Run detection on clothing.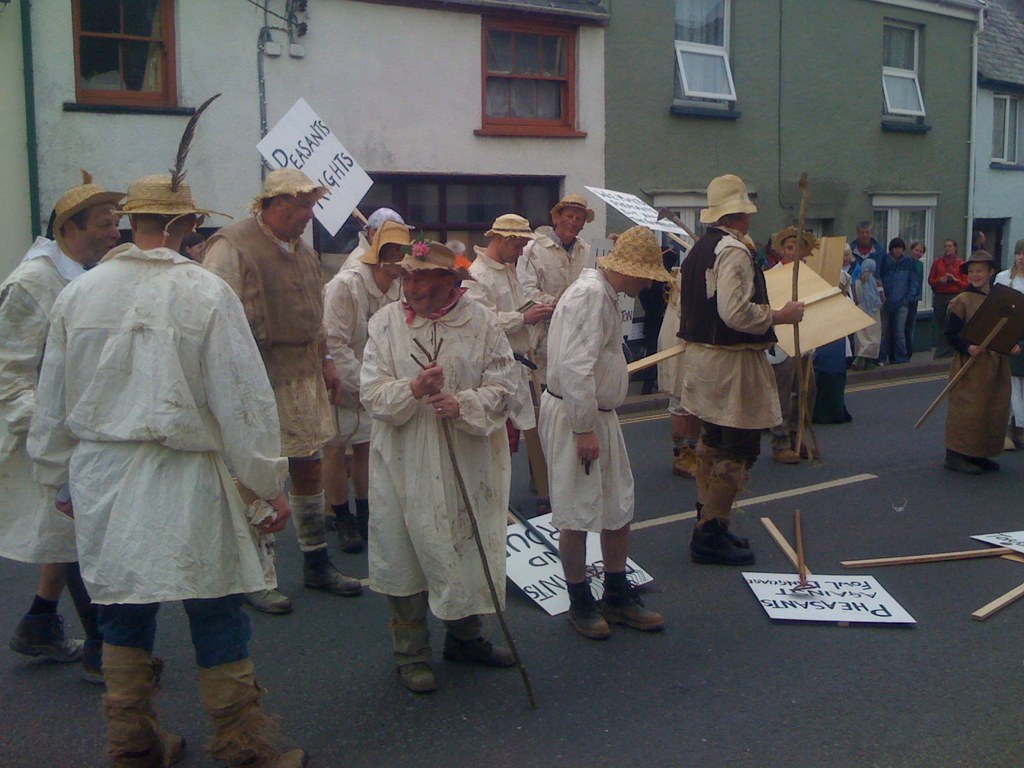
Result: box=[34, 193, 280, 659].
